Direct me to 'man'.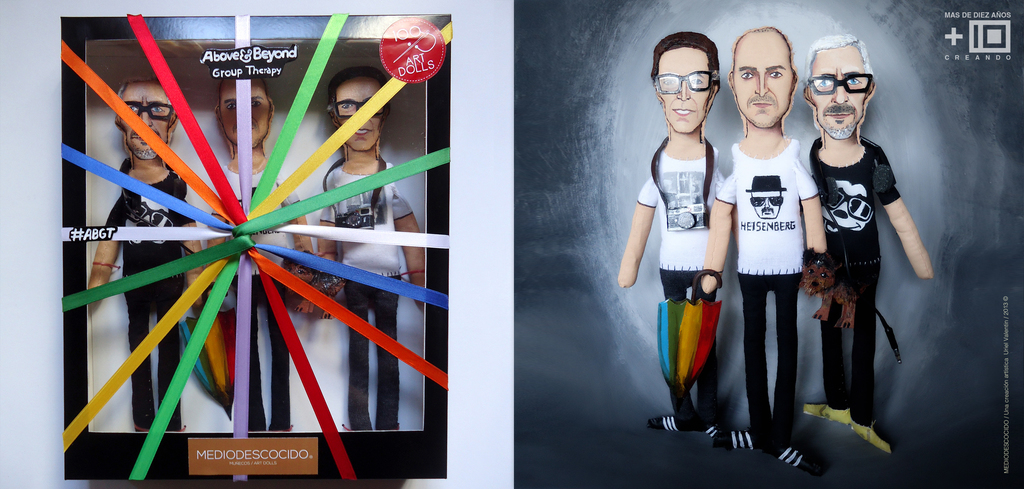
Direction: bbox=(317, 65, 424, 438).
